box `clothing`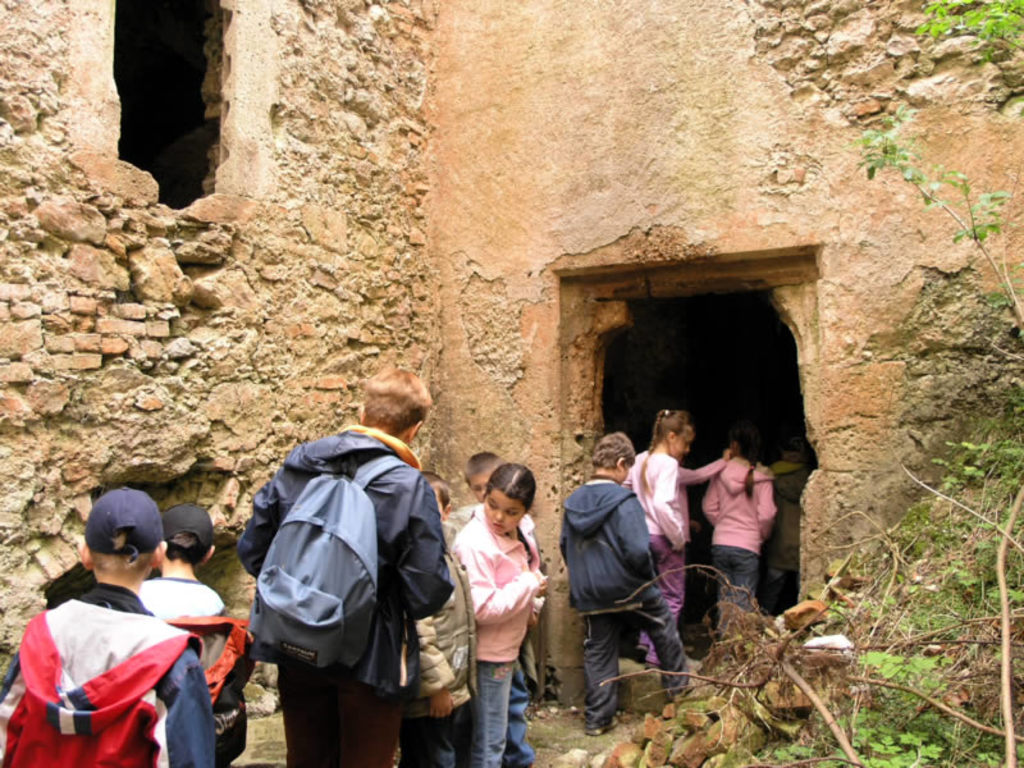
select_region(692, 451, 777, 630)
